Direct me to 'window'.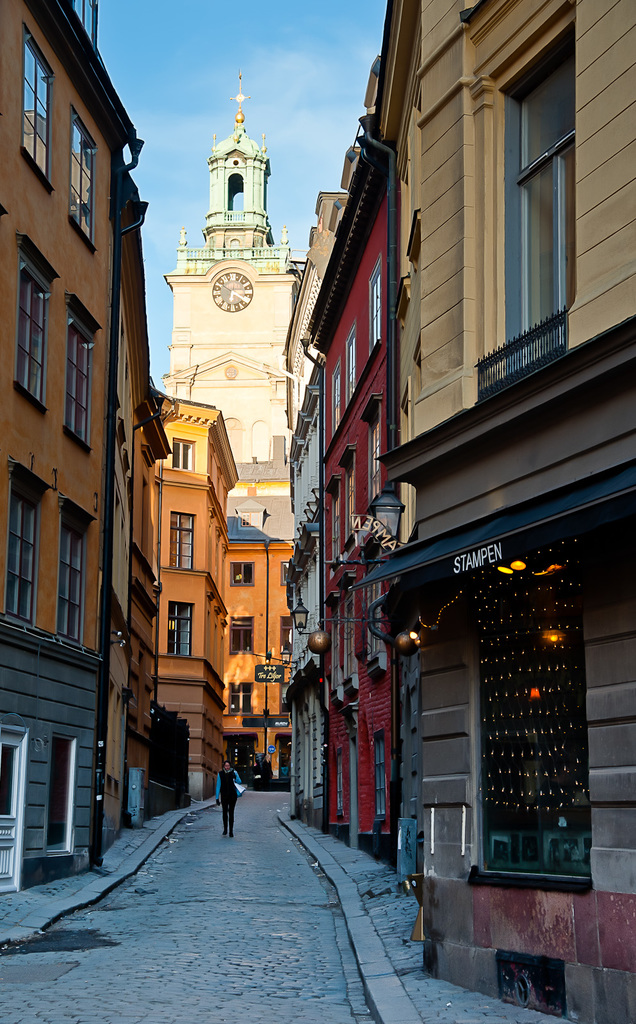
Direction: (242, 508, 259, 524).
